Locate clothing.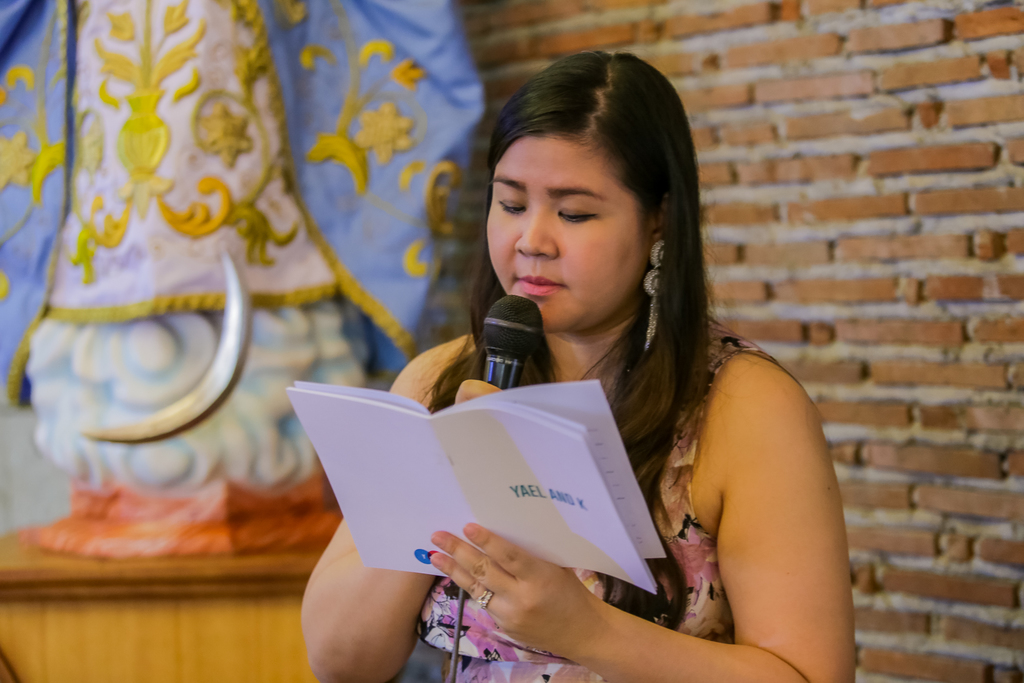
Bounding box: bbox=[352, 319, 749, 682].
